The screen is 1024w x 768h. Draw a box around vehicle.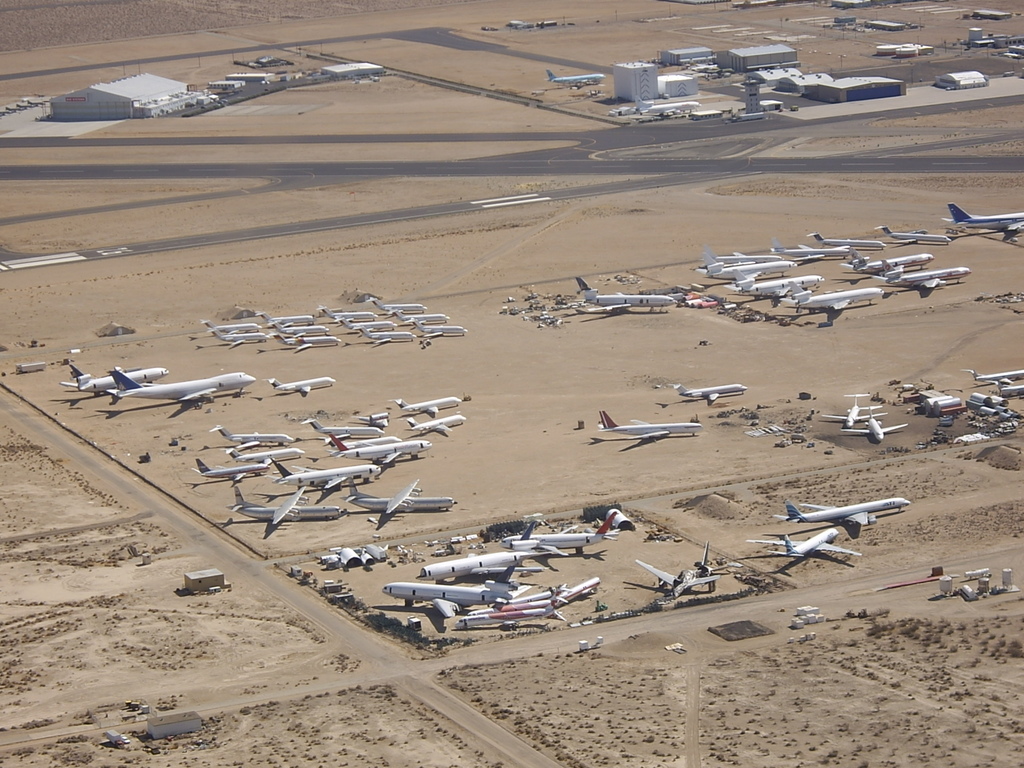
crop(872, 223, 955, 246).
